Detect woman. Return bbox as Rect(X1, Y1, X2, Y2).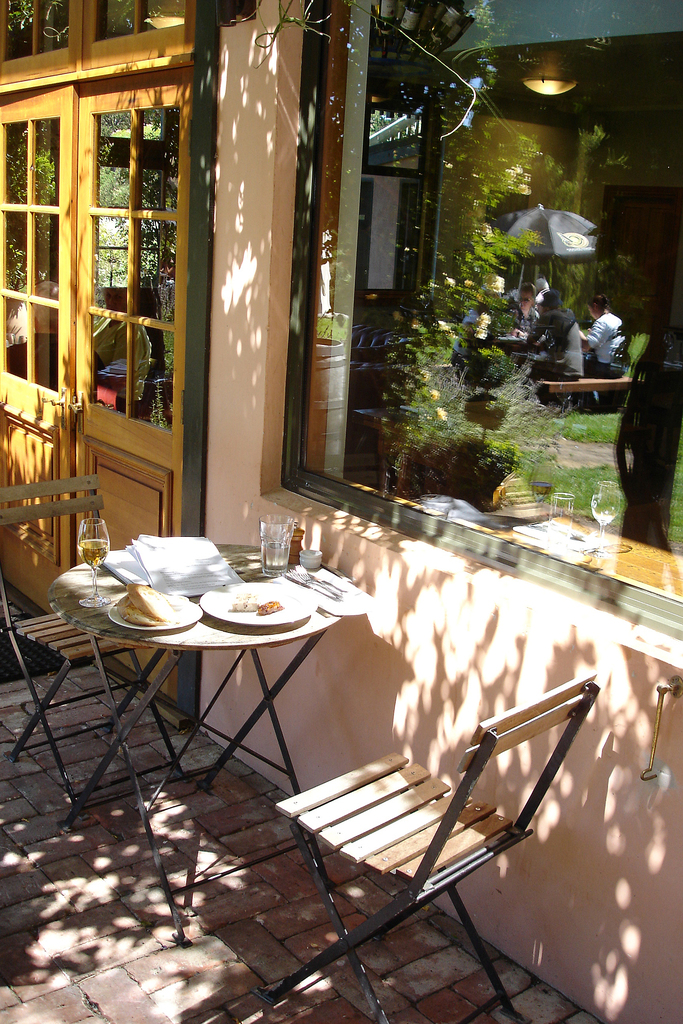
Rect(573, 297, 632, 376).
